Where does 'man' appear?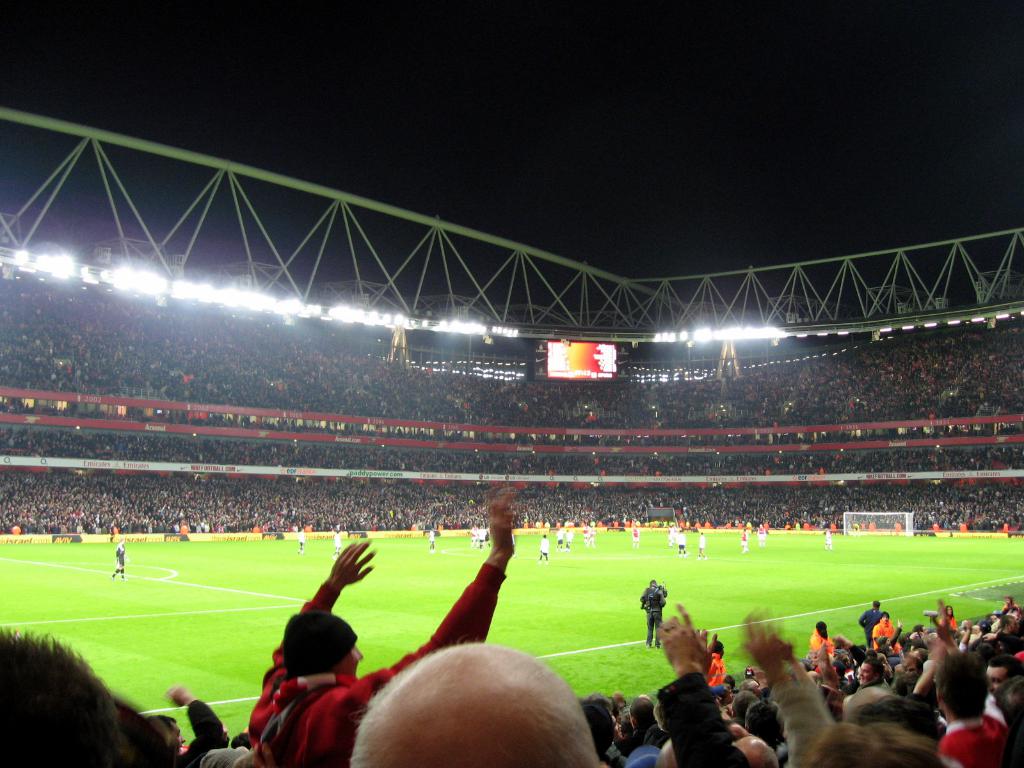
Appears at (349,635,601,767).
